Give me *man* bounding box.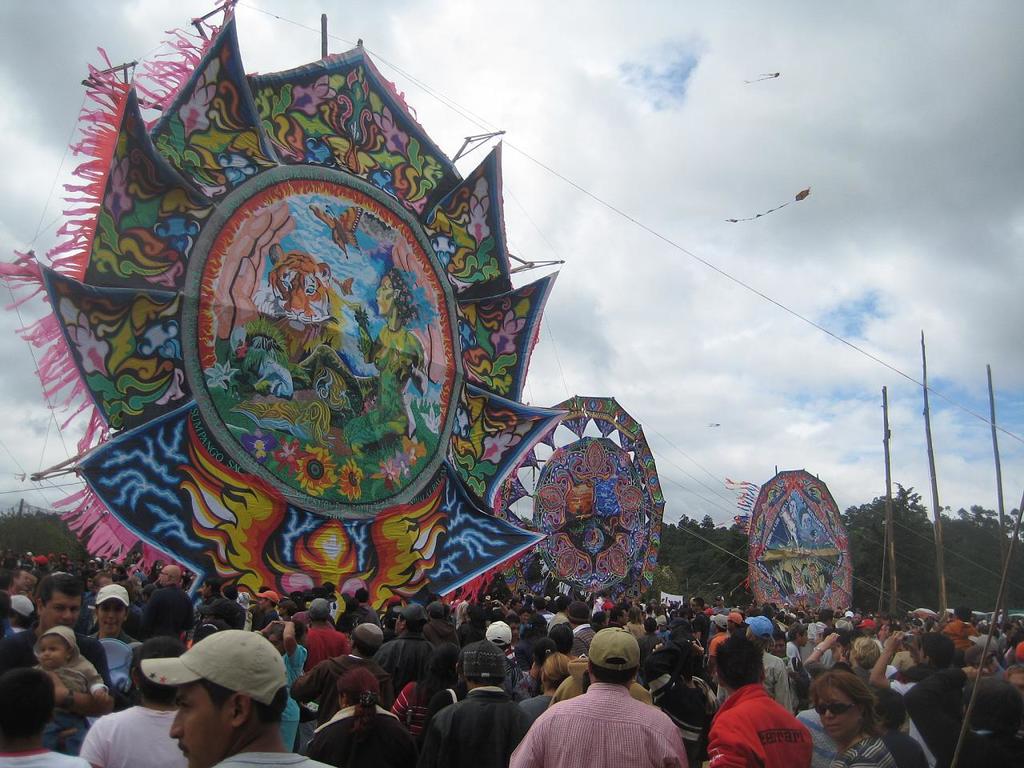
detection(142, 564, 198, 640).
